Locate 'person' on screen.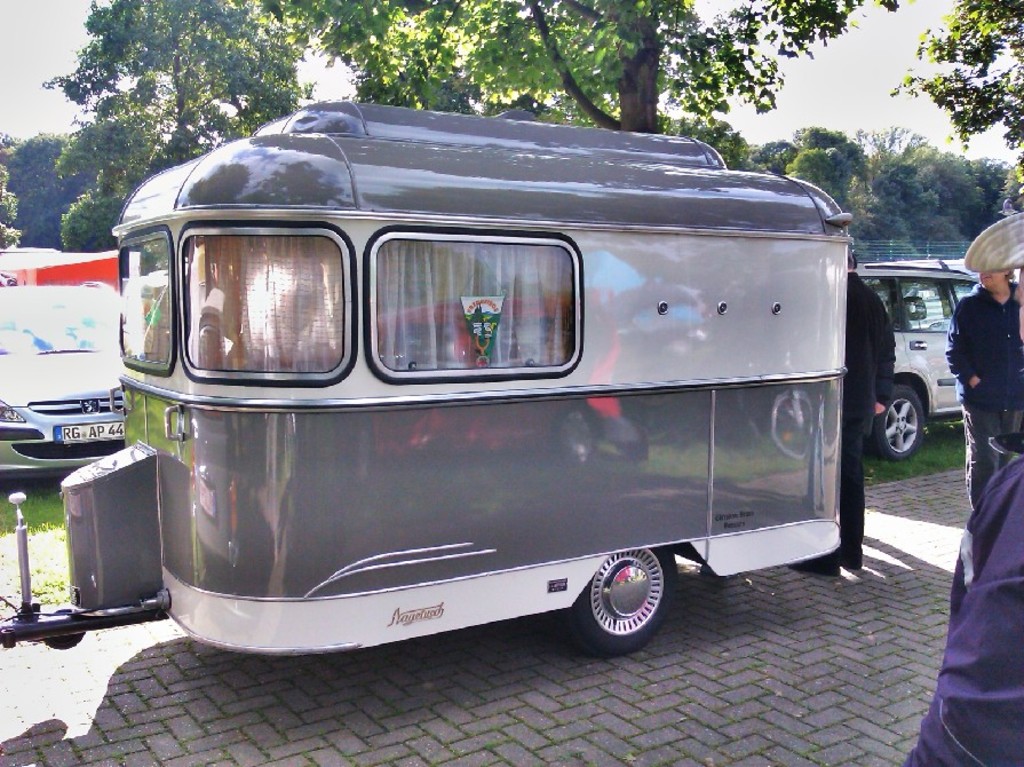
On screen at rect(899, 199, 1023, 766).
